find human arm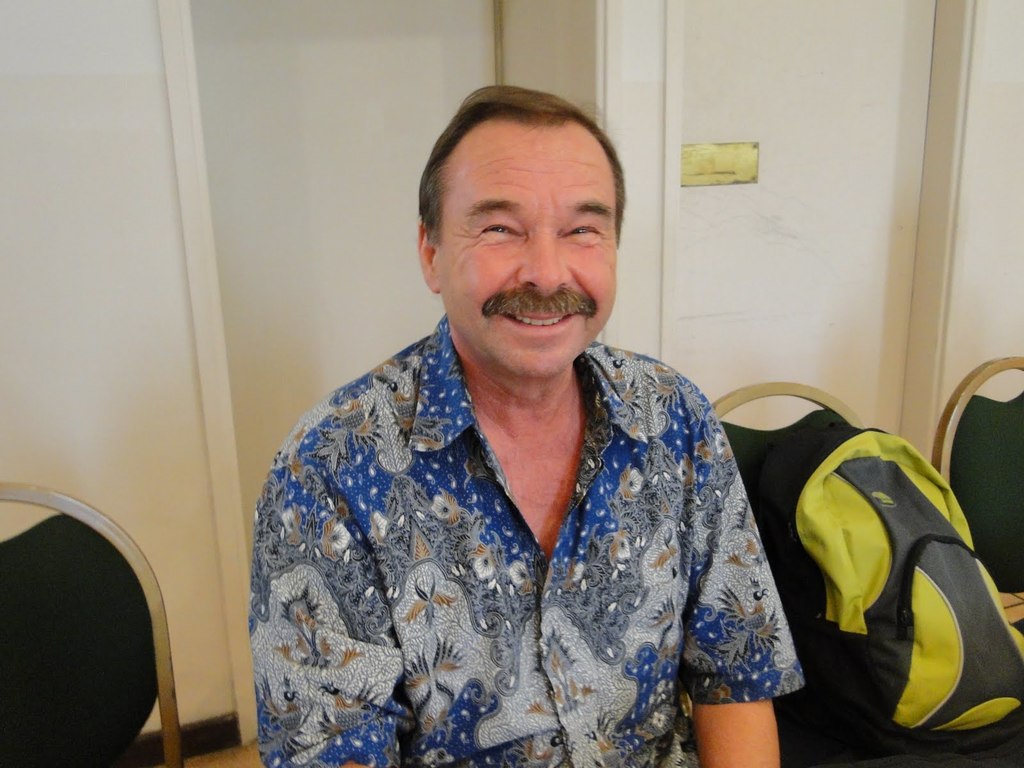
select_region(692, 447, 802, 753)
